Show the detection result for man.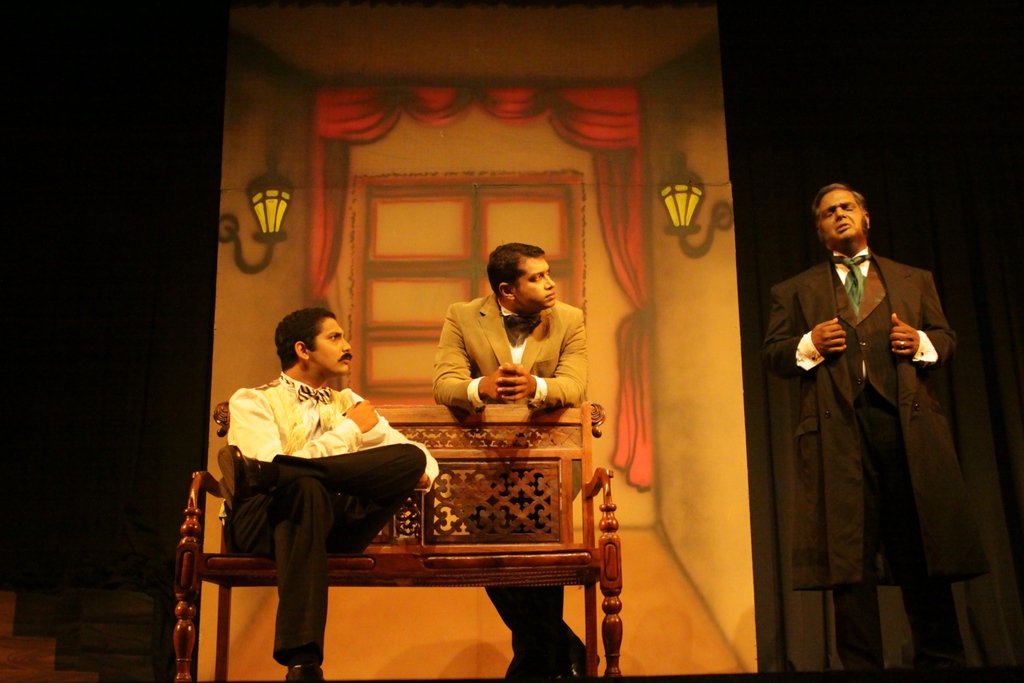
[771, 180, 986, 682].
